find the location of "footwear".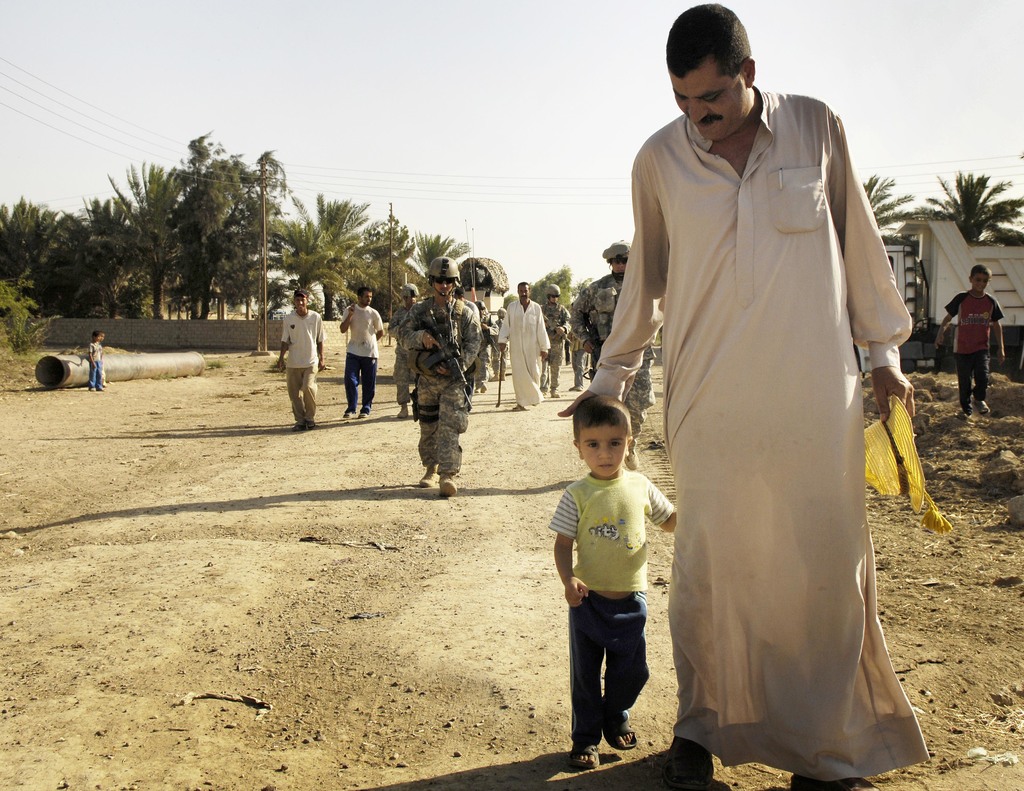
Location: (625,448,638,469).
